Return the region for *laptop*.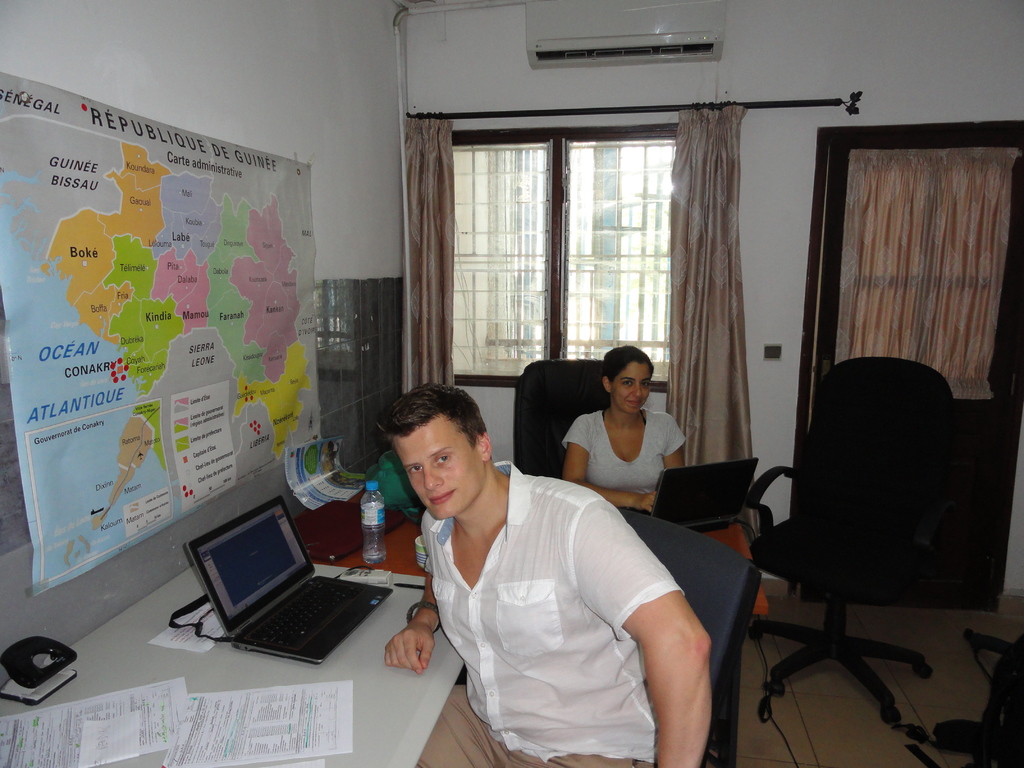
Rect(650, 458, 757, 527).
